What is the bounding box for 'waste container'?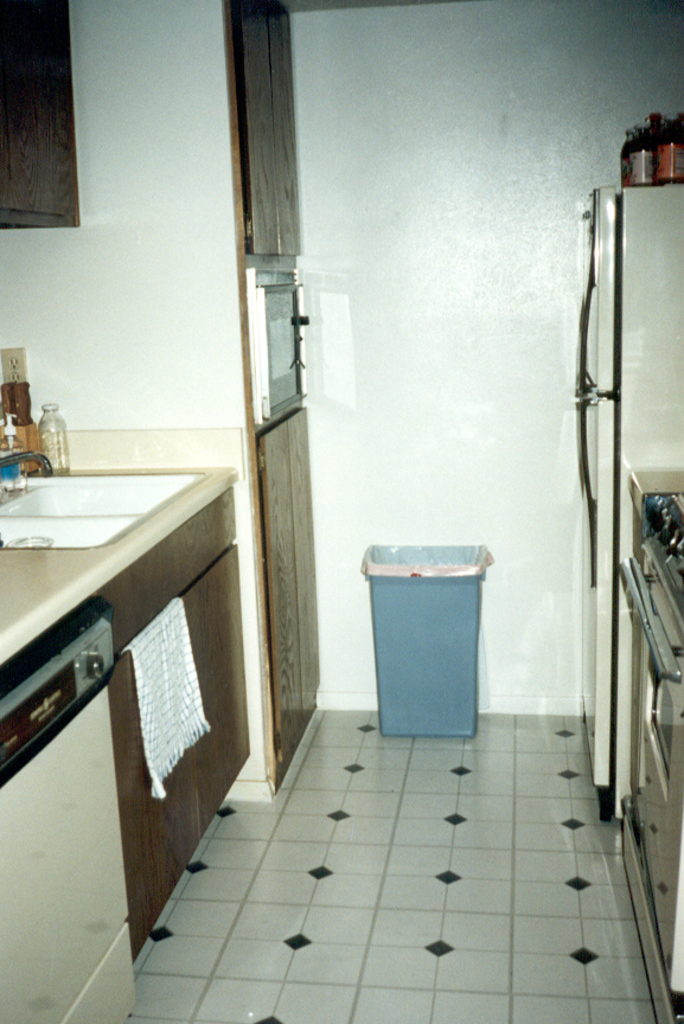
left=362, top=537, right=498, bottom=750.
